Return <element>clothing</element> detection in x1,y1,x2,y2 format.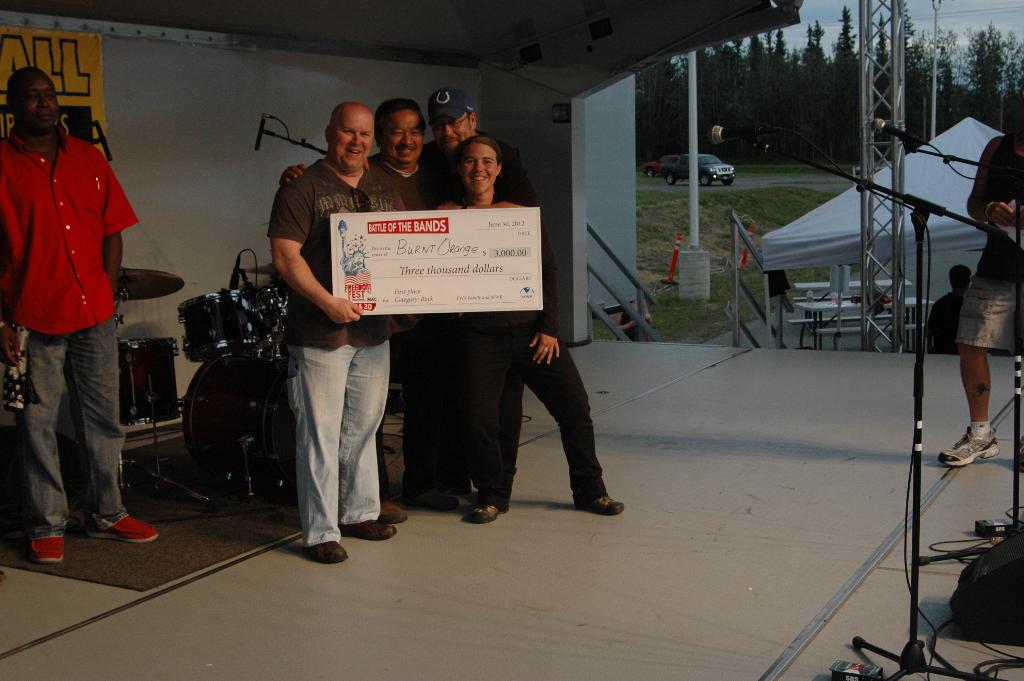
417,138,609,504.
